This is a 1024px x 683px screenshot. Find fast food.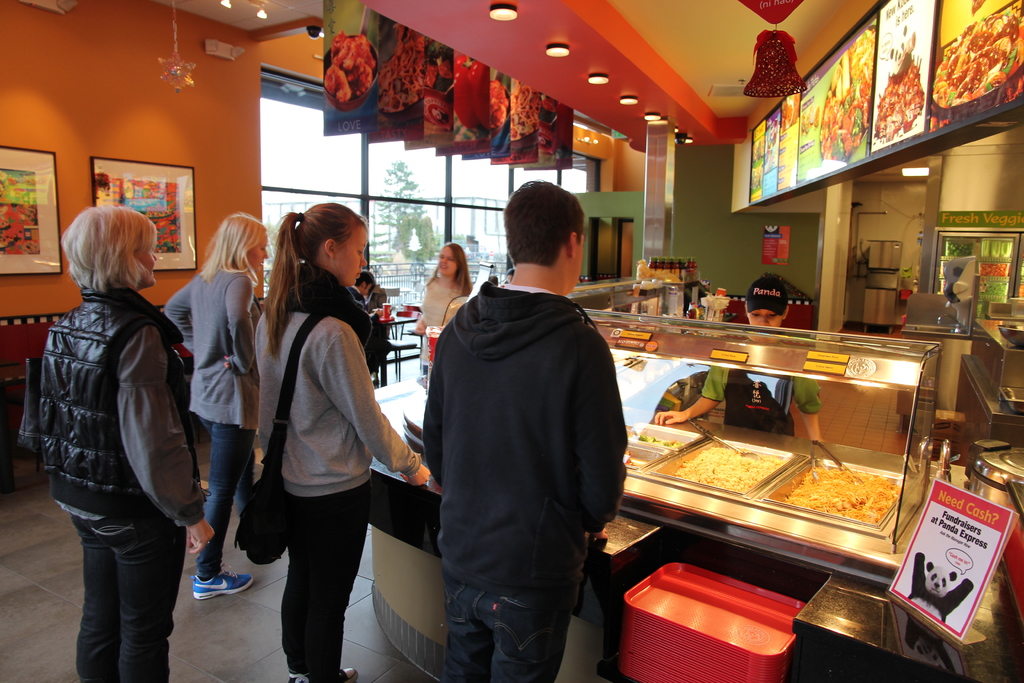
Bounding box: (x1=929, y1=0, x2=1023, y2=112).
